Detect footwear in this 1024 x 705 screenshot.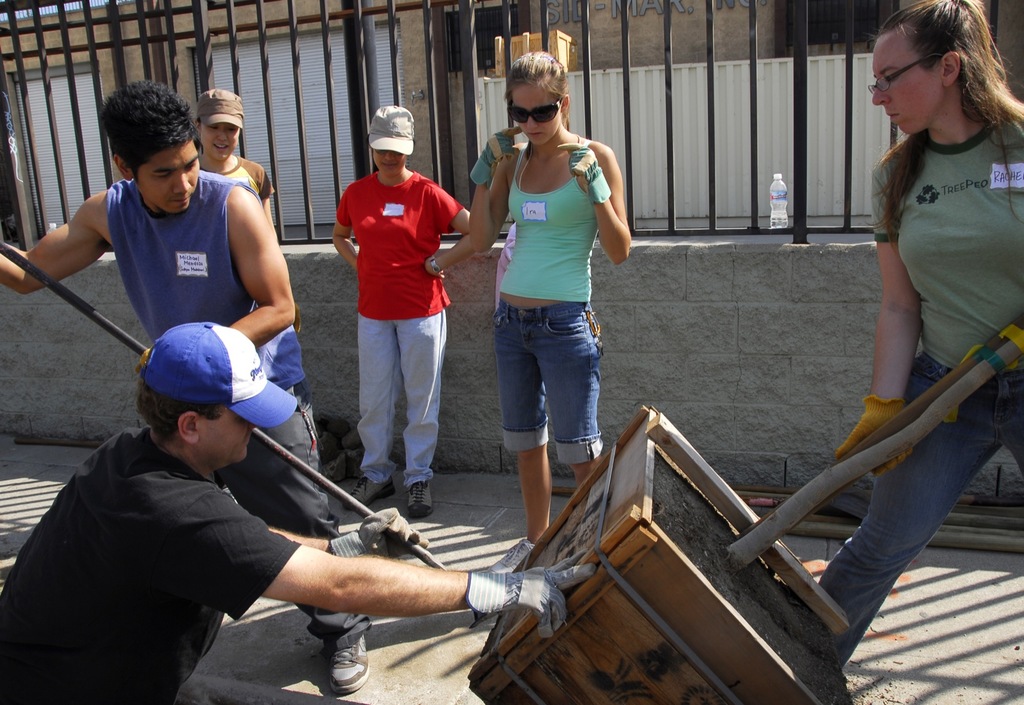
Detection: Rect(402, 466, 433, 521).
